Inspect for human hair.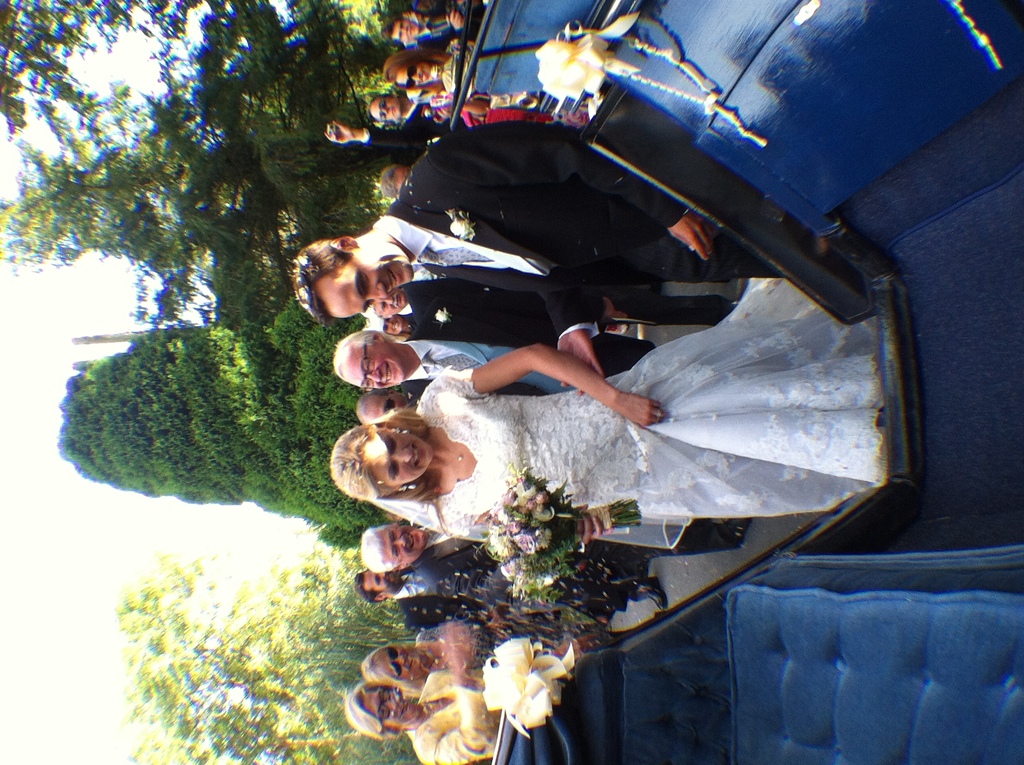
Inspection: <region>357, 645, 427, 697</region>.
